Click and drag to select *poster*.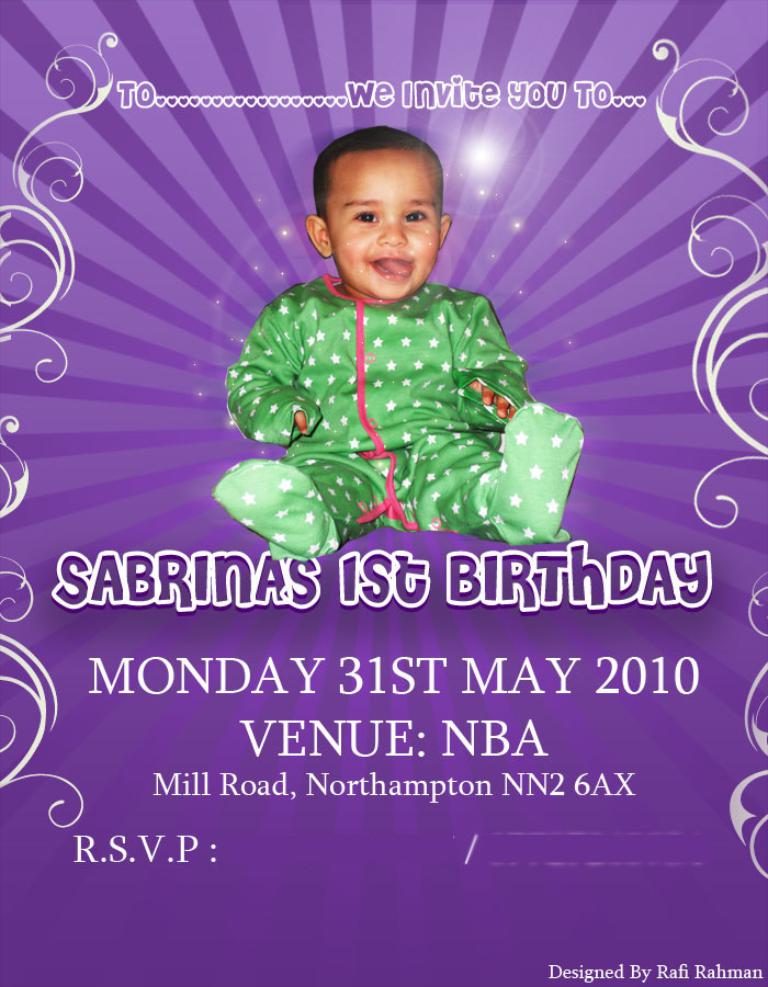
Selection: 0:0:767:986.
